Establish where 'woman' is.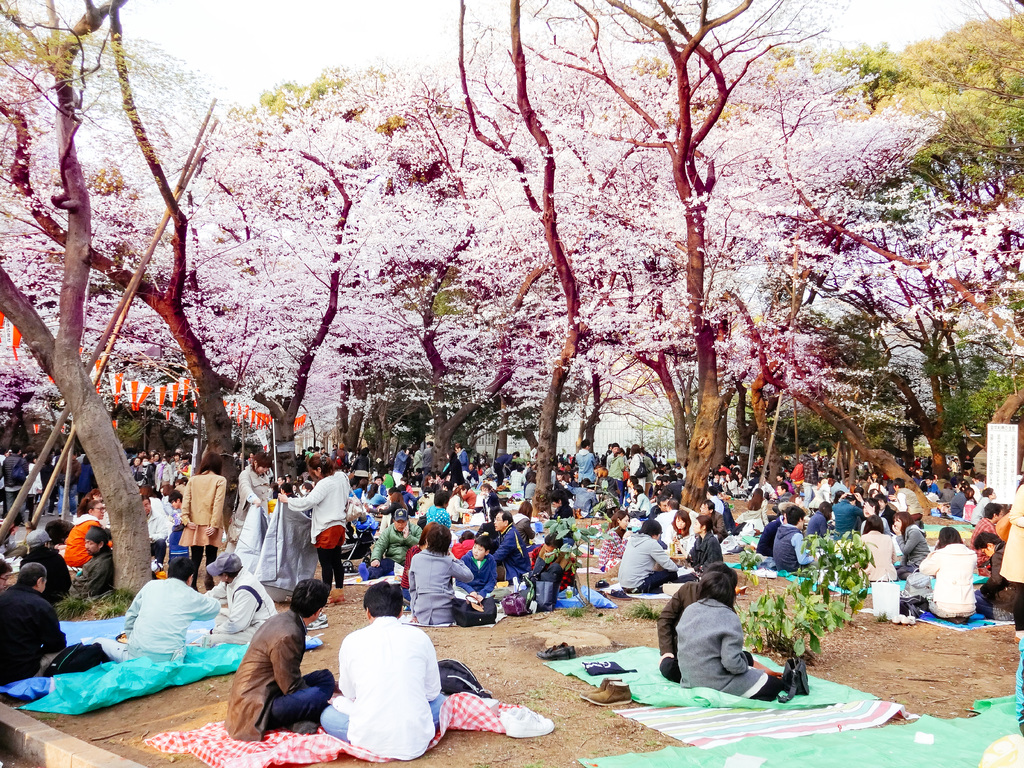
Established at box(916, 531, 984, 621).
